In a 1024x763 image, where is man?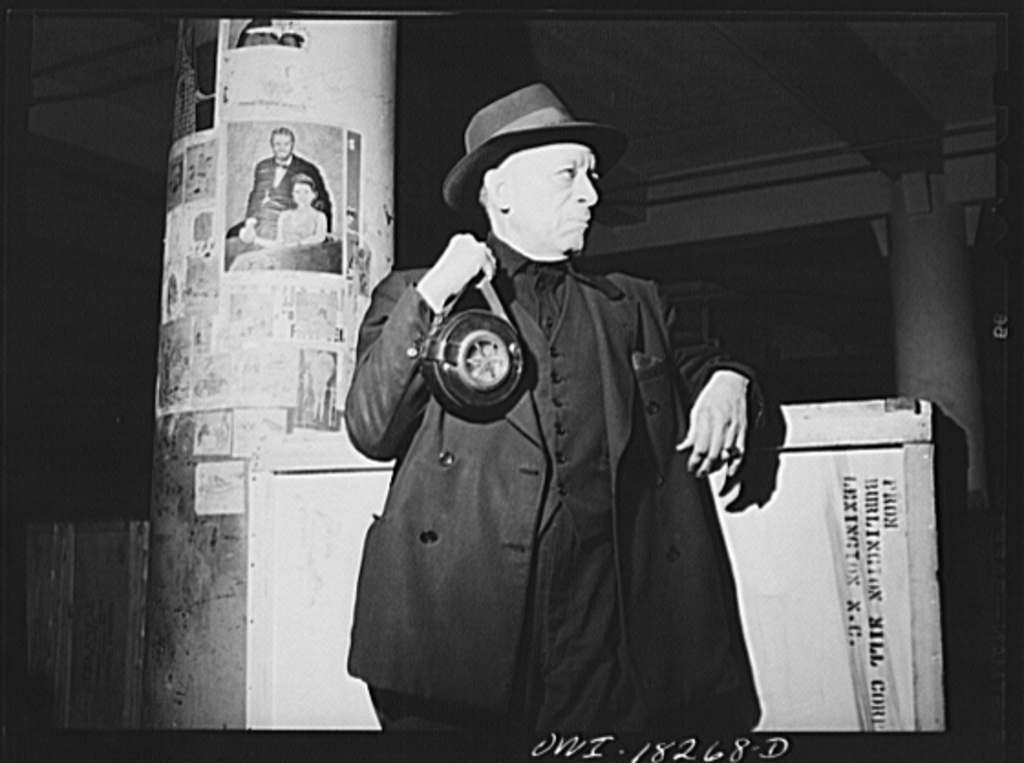
316 113 781 741.
